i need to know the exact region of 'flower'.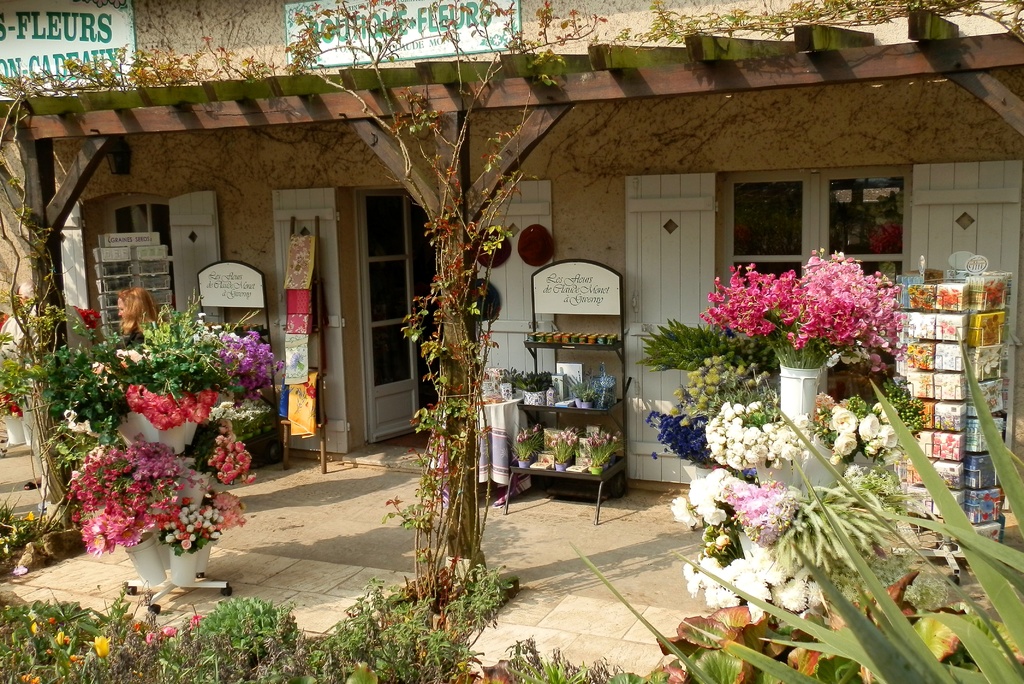
Region: detection(303, 381, 317, 397).
